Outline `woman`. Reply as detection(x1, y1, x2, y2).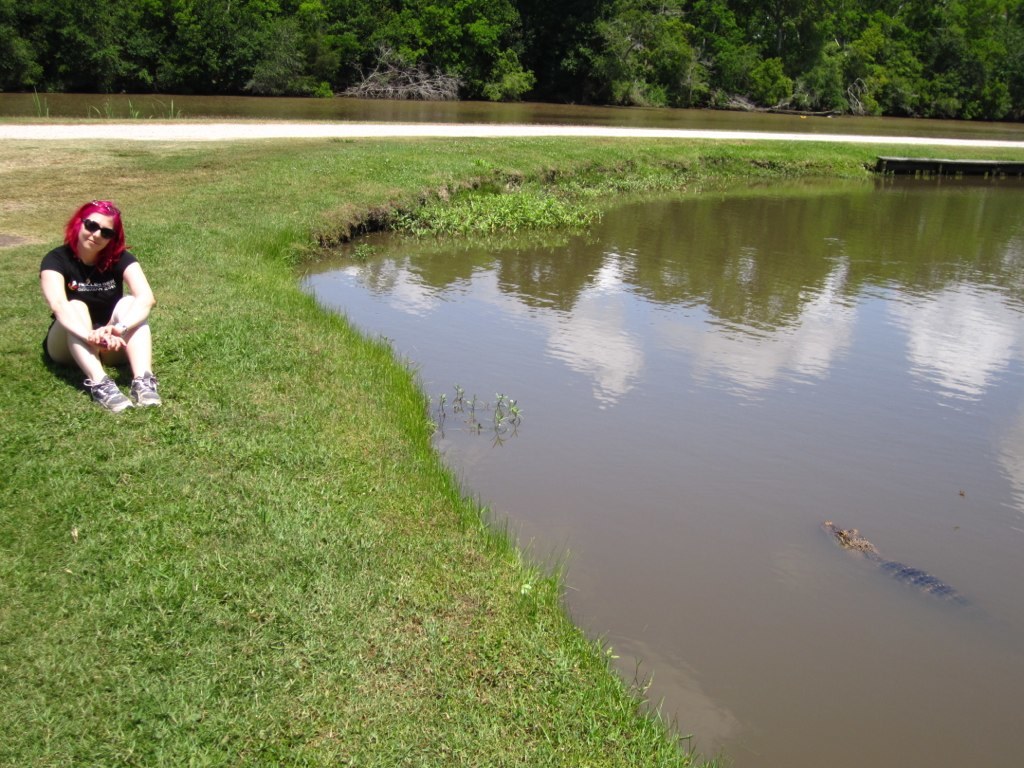
detection(32, 186, 146, 423).
